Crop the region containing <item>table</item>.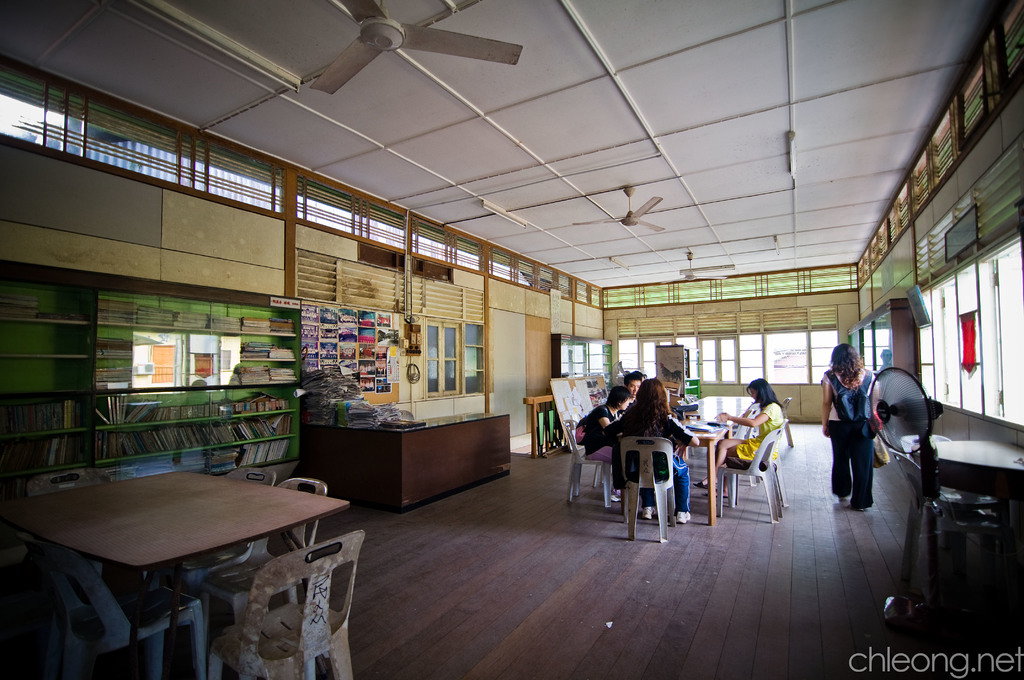
Crop region: BBox(921, 429, 1023, 635).
